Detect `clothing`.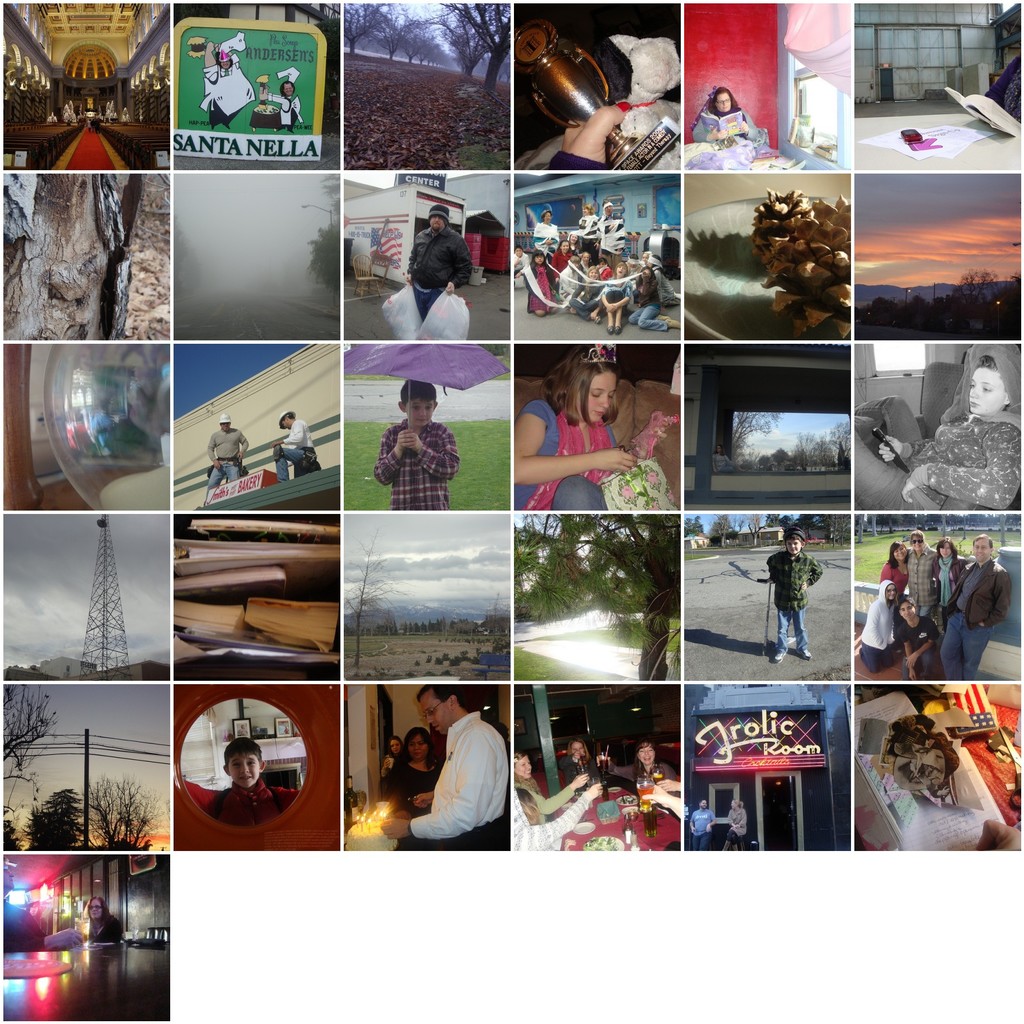
Detected at 678, 807, 691, 844.
